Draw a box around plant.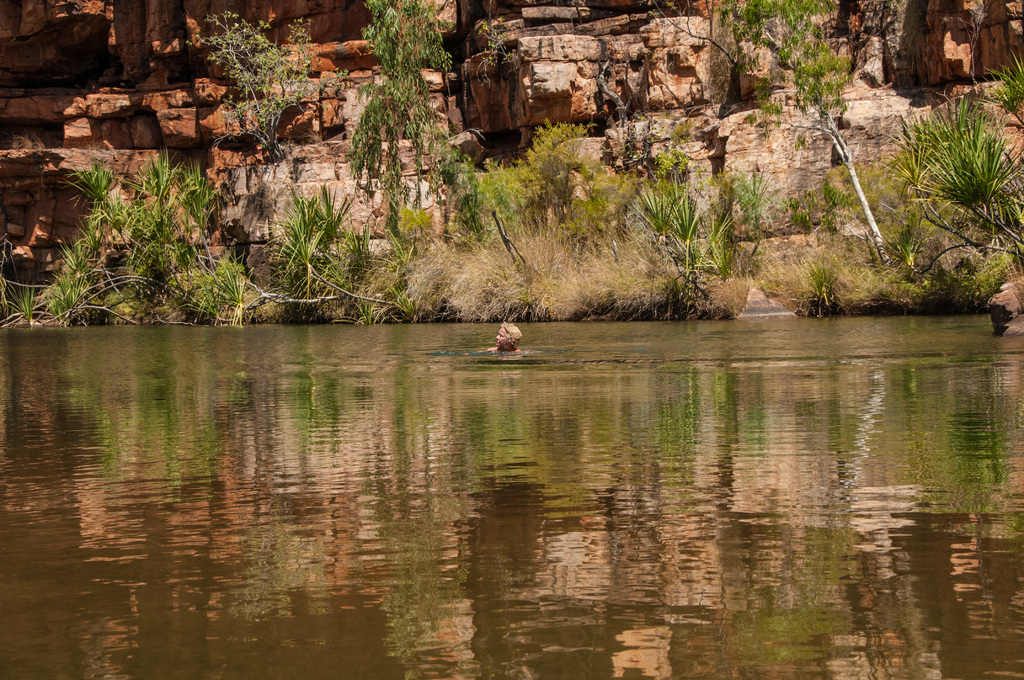
crop(275, 165, 349, 323).
